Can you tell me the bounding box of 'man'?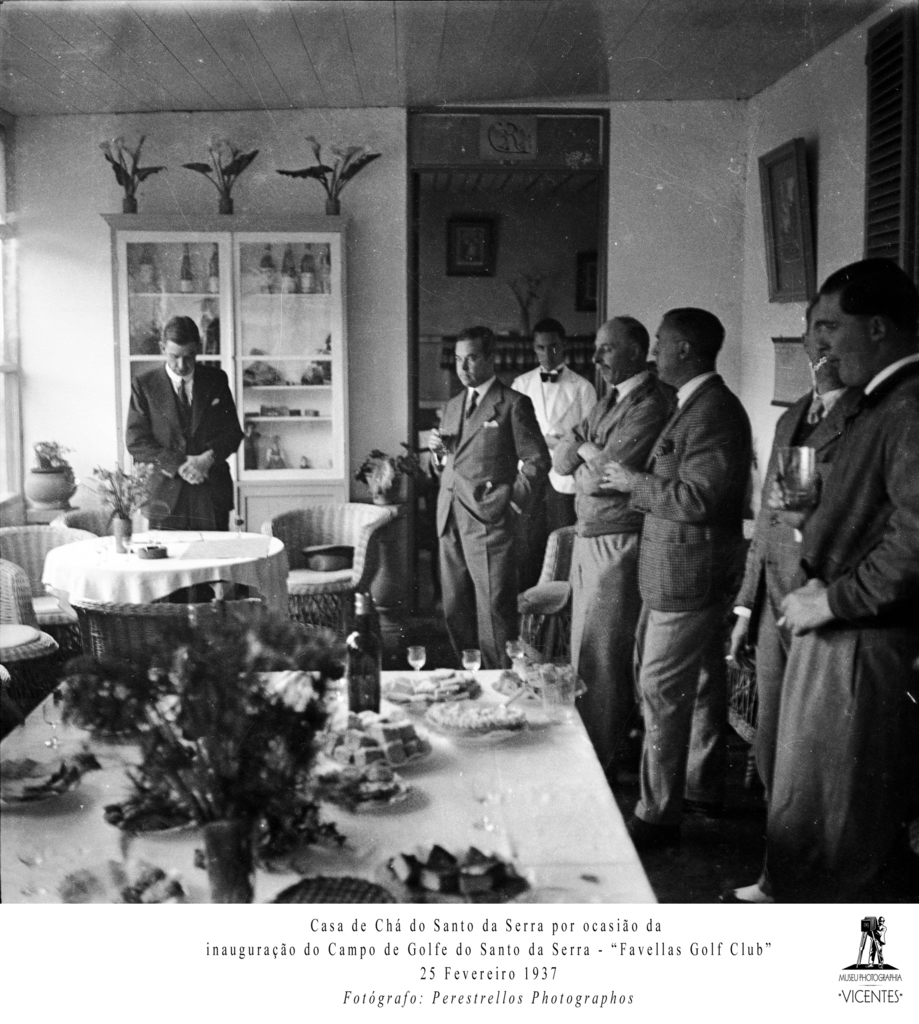
left=515, top=317, right=602, bottom=576.
